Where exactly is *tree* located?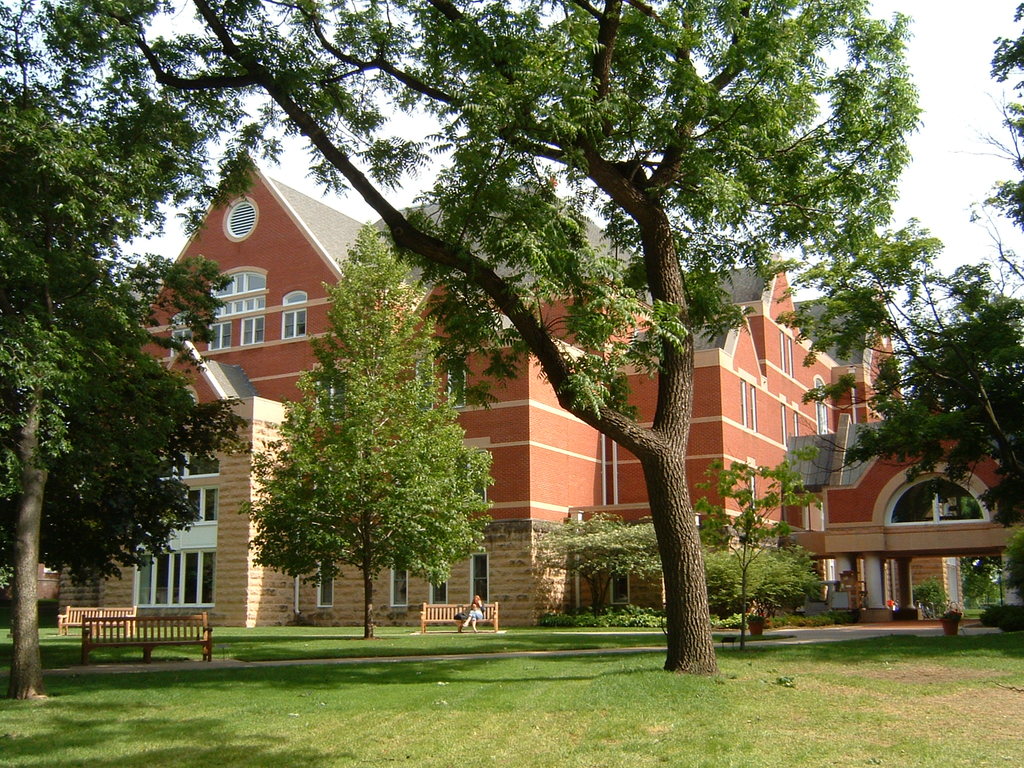
Its bounding box is <region>154, 47, 886, 694</region>.
